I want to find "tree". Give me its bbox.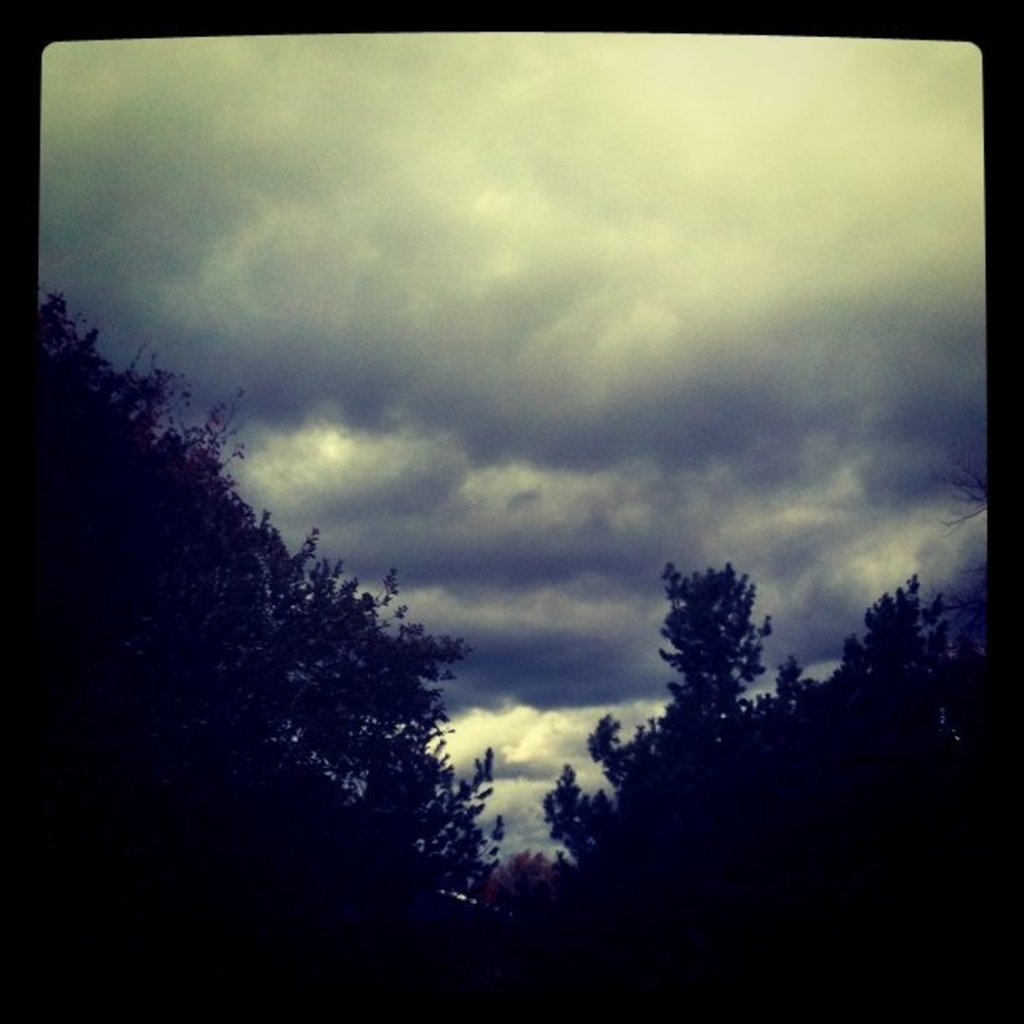
locate(644, 534, 798, 791).
